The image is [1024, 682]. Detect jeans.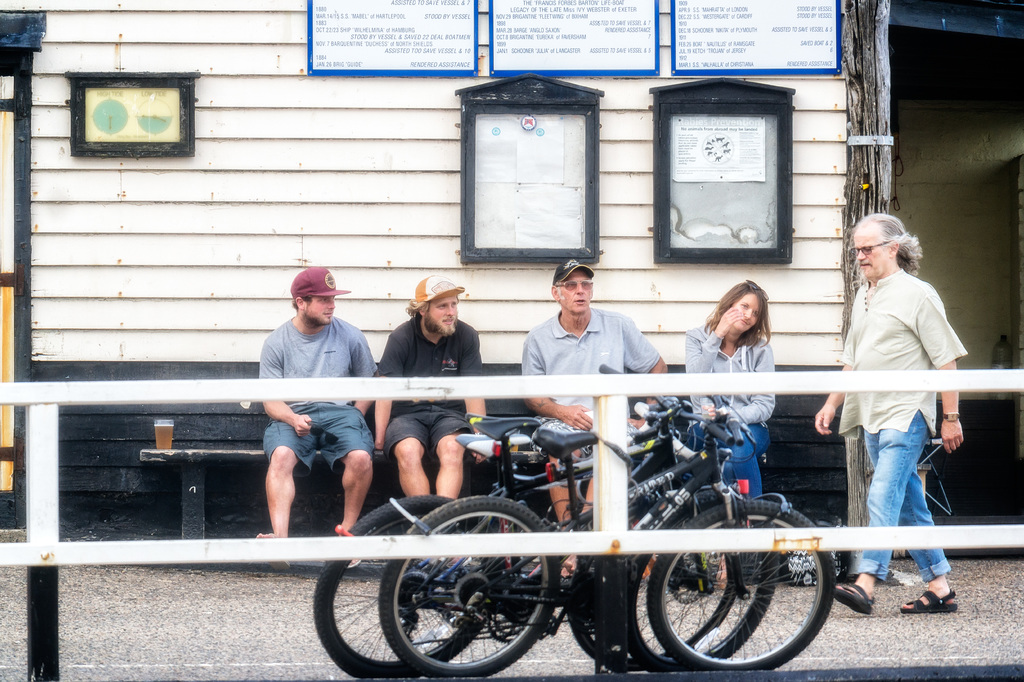
Detection: [left=836, top=406, right=962, bottom=568].
